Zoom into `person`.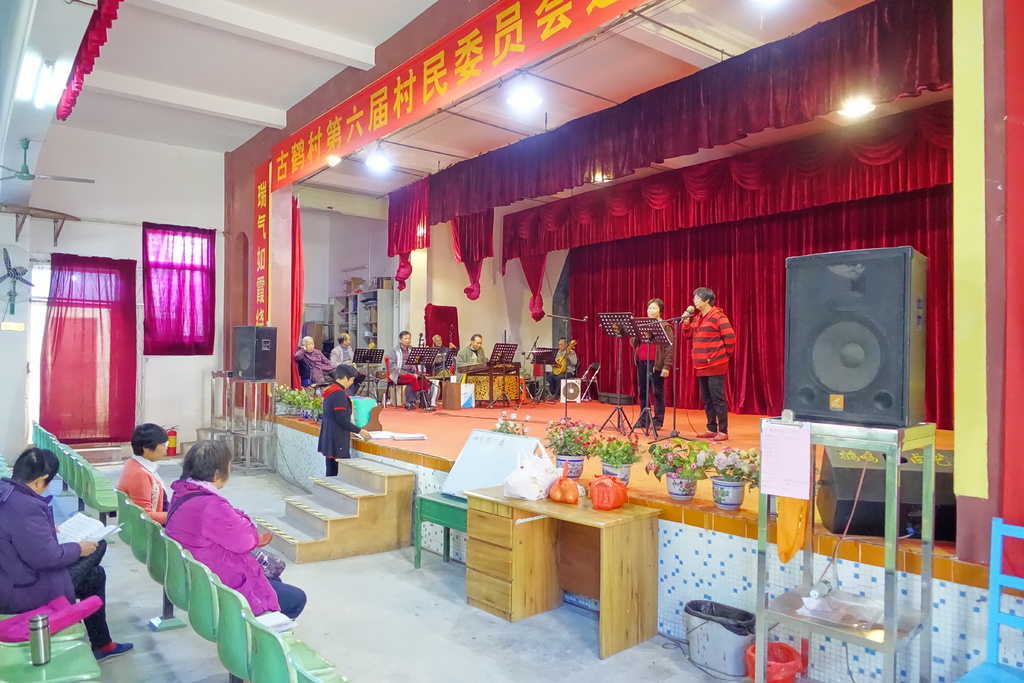
Zoom target: bbox(304, 360, 354, 486).
